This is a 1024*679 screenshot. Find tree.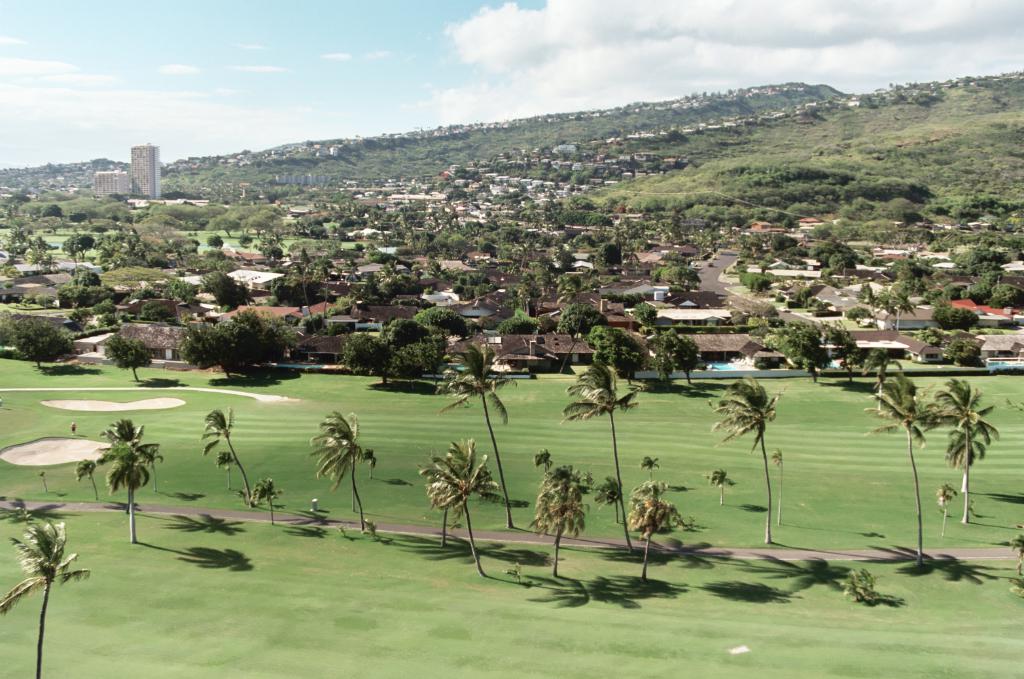
Bounding box: [69,449,103,505].
